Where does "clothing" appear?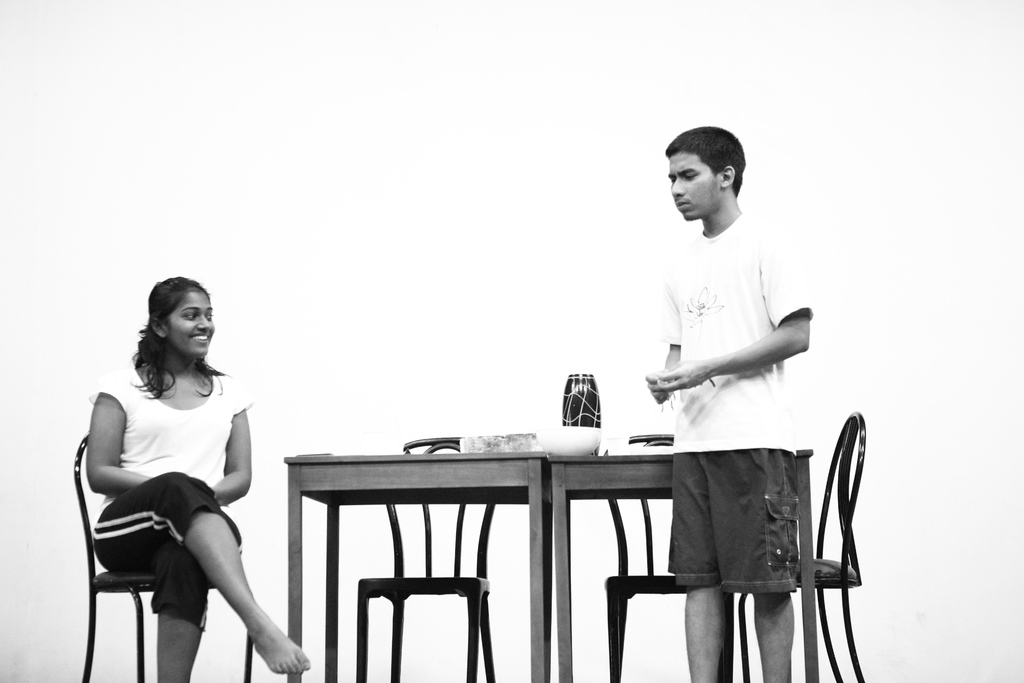
Appears at [664, 448, 819, 600].
